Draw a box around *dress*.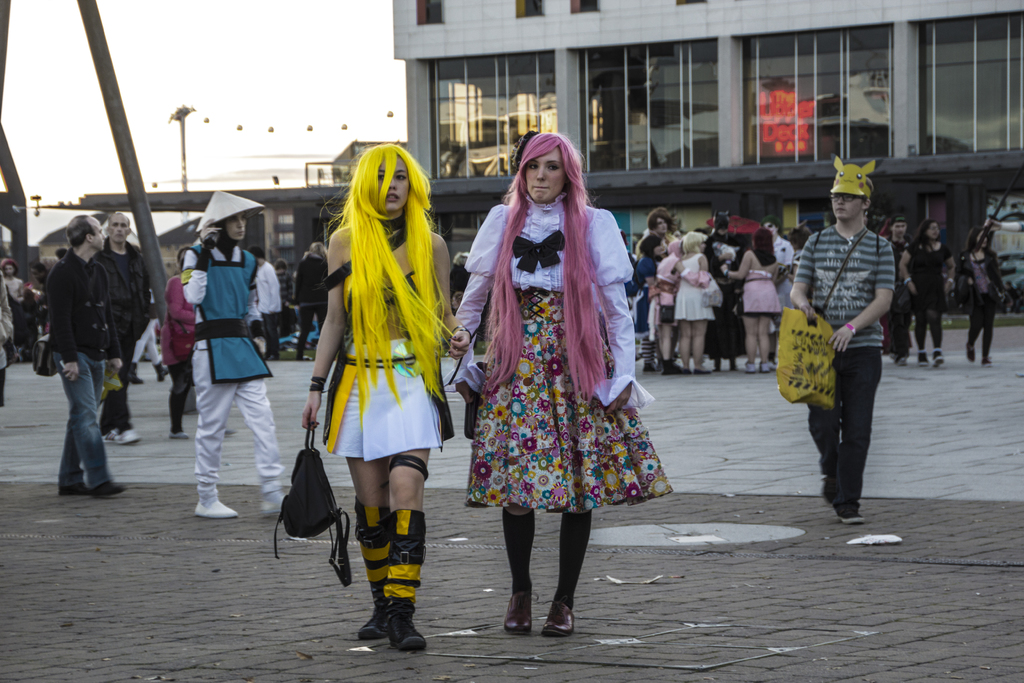
{"left": 733, "top": 265, "right": 787, "bottom": 315}.
